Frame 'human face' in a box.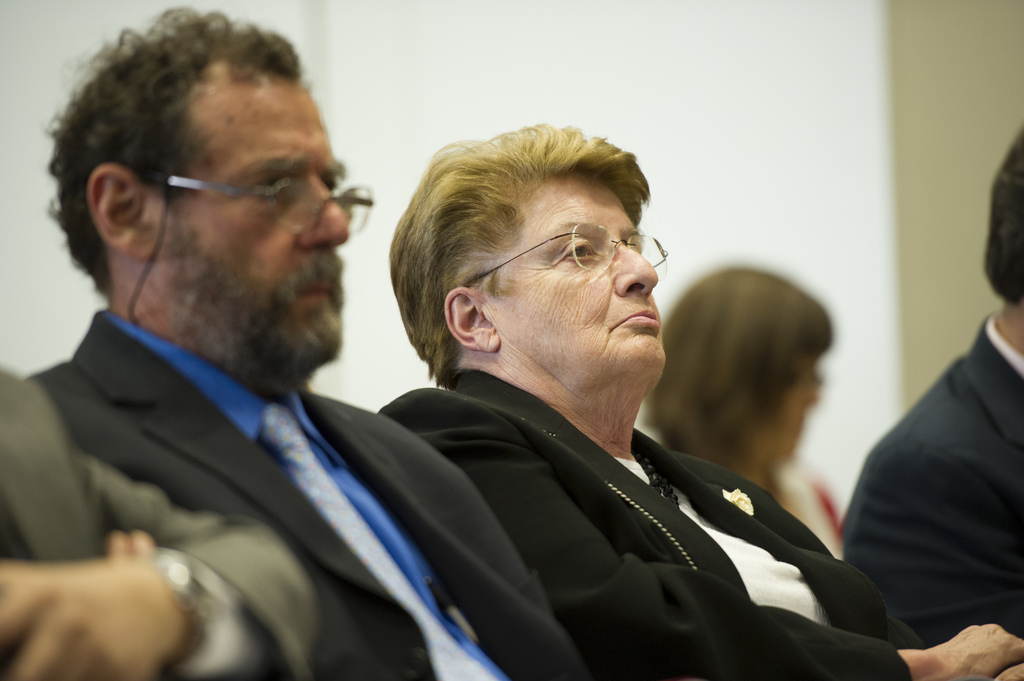
(152,75,341,380).
